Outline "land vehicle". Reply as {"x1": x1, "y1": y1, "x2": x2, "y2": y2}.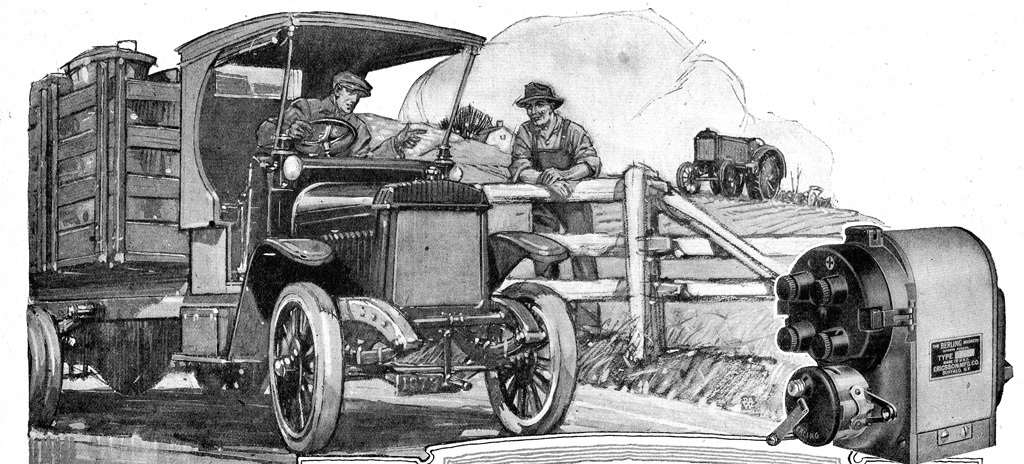
{"x1": 28, "y1": 11, "x2": 581, "y2": 458}.
